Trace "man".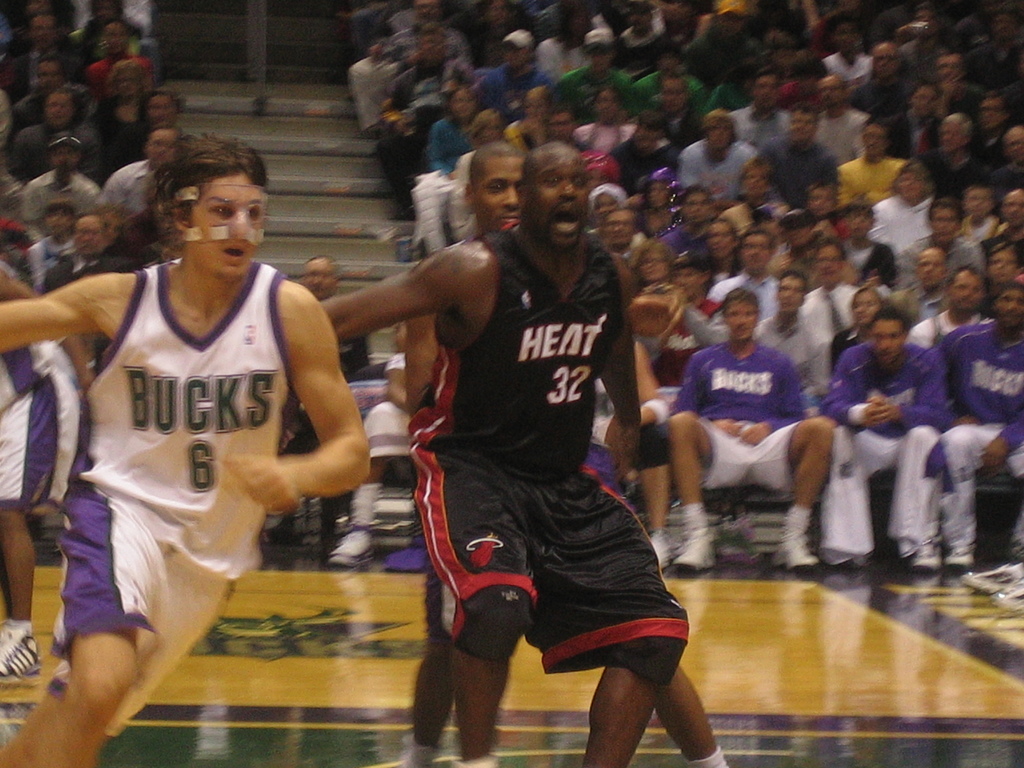
Traced to 388 21 474 140.
